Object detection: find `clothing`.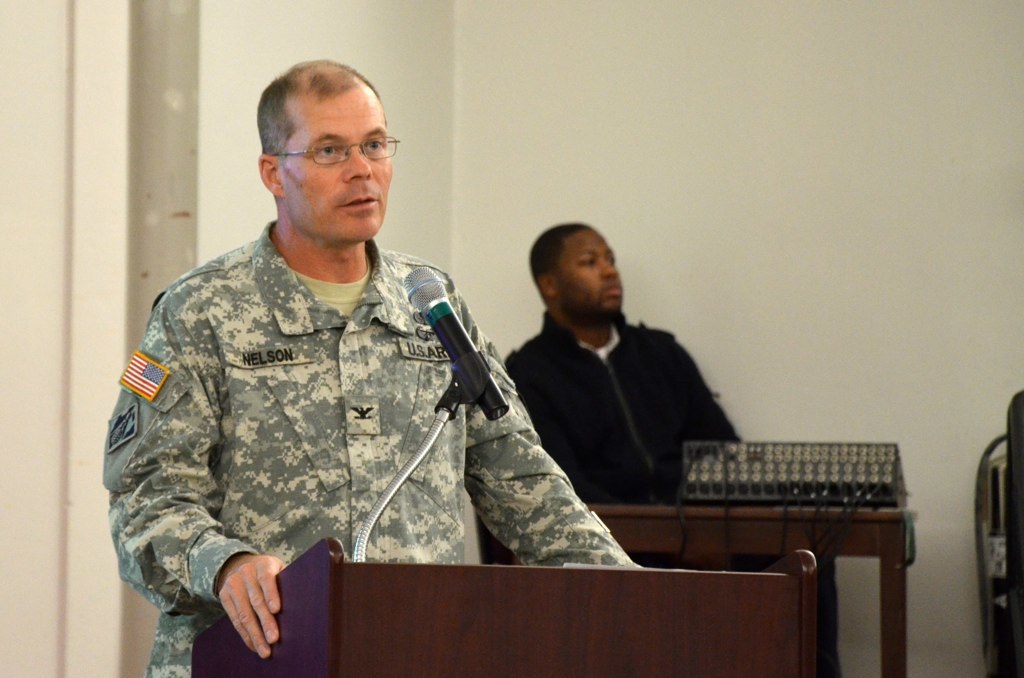
<bbox>507, 307, 743, 502</bbox>.
